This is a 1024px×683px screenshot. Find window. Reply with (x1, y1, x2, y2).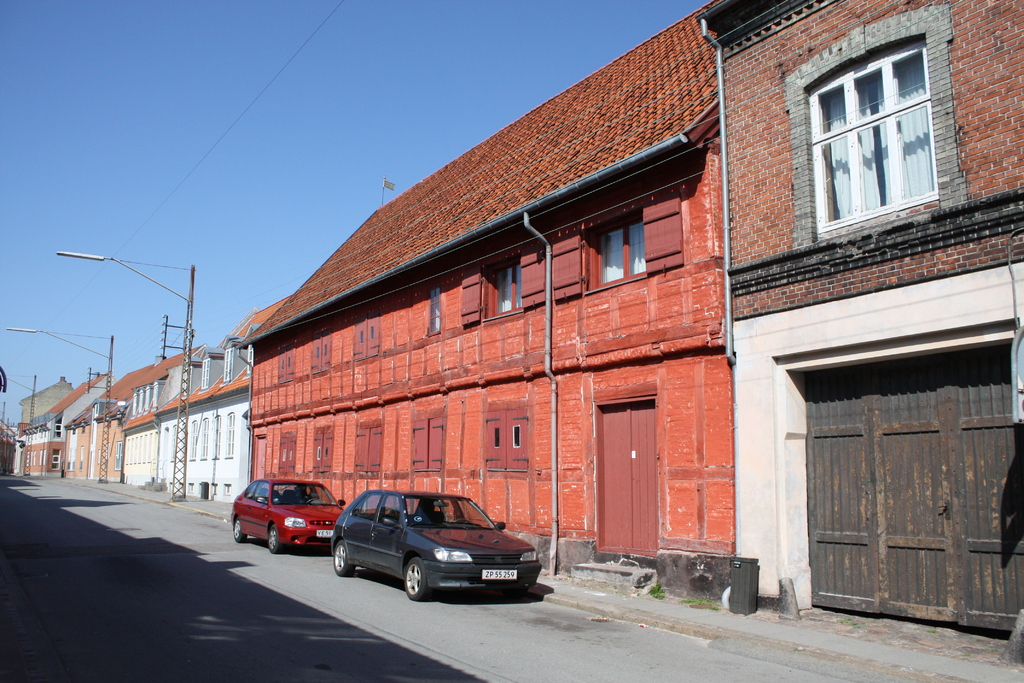
(199, 416, 209, 457).
